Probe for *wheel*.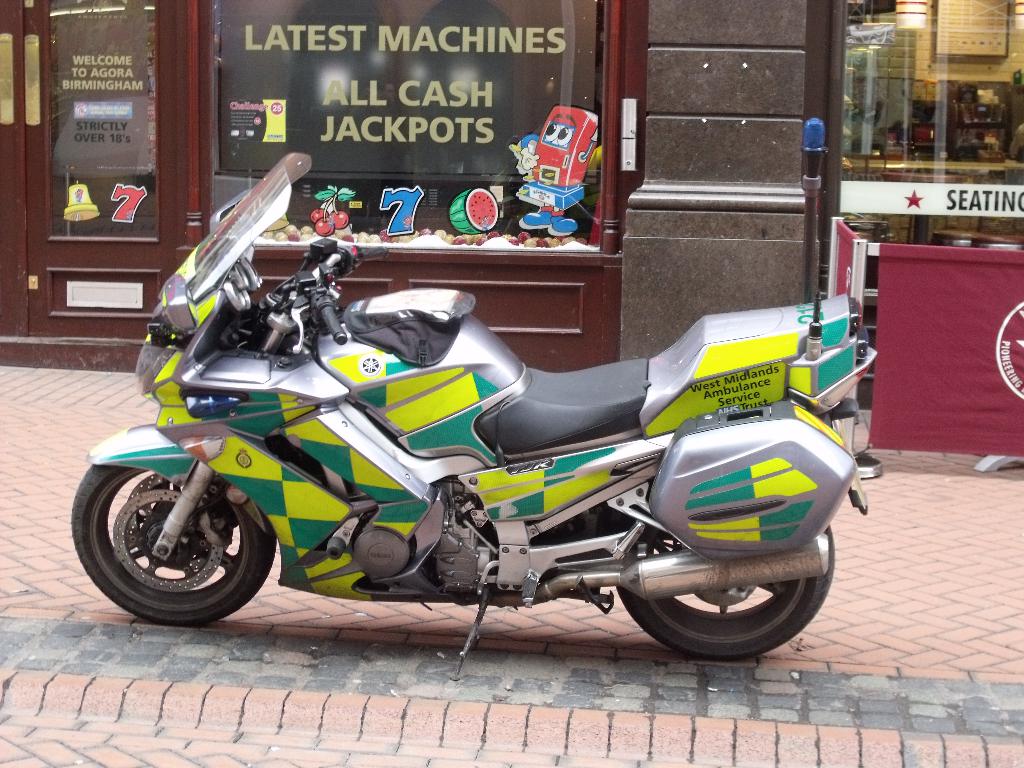
Probe result: rect(614, 525, 831, 656).
